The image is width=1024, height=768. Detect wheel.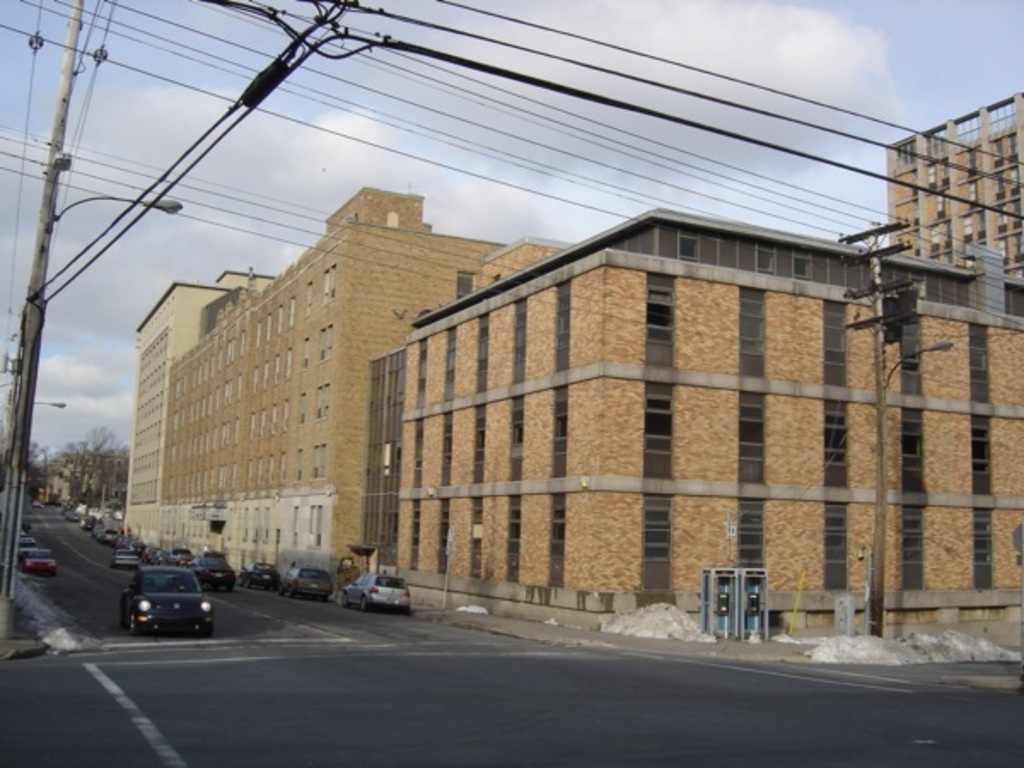
Detection: (278, 585, 282, 591).
